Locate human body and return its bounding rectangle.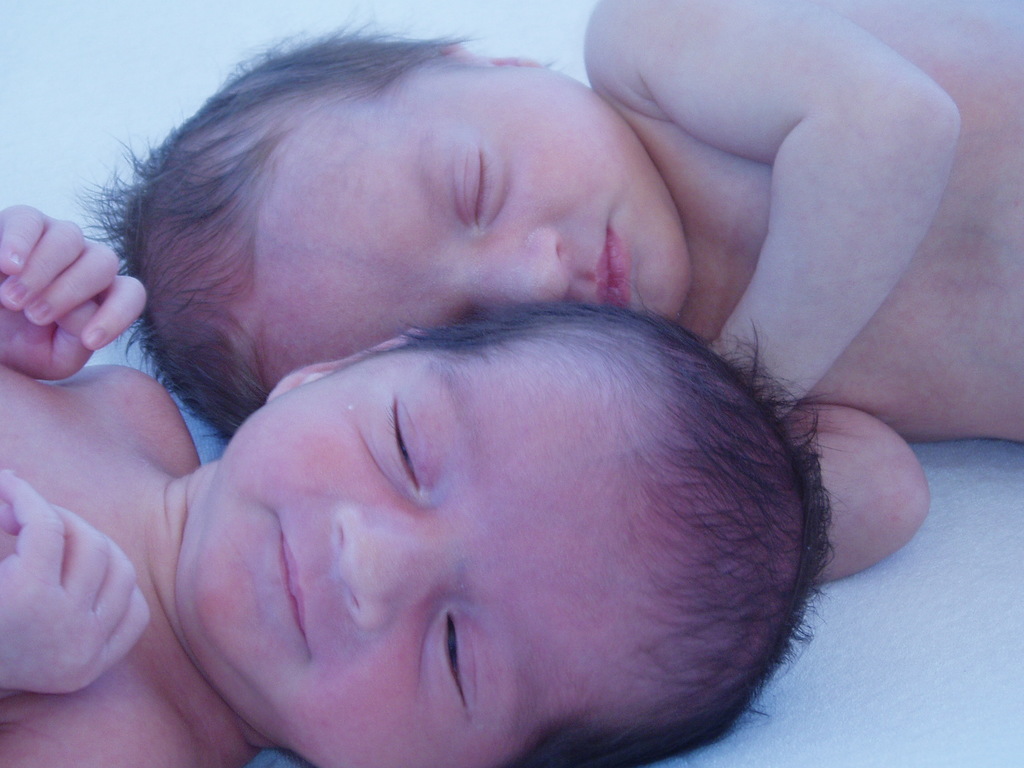
{"left": 81, "top": 0, "right": 1023, "bottom": 585}.
